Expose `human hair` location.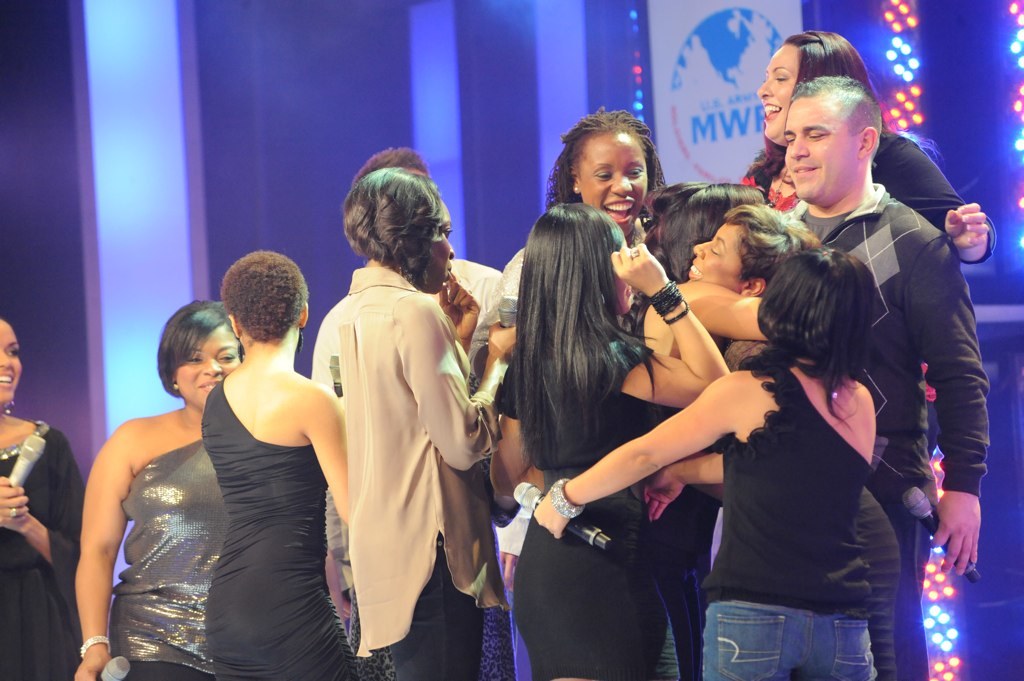
Exposed at [x1=722, y1=203, x2=817, y2=281].
